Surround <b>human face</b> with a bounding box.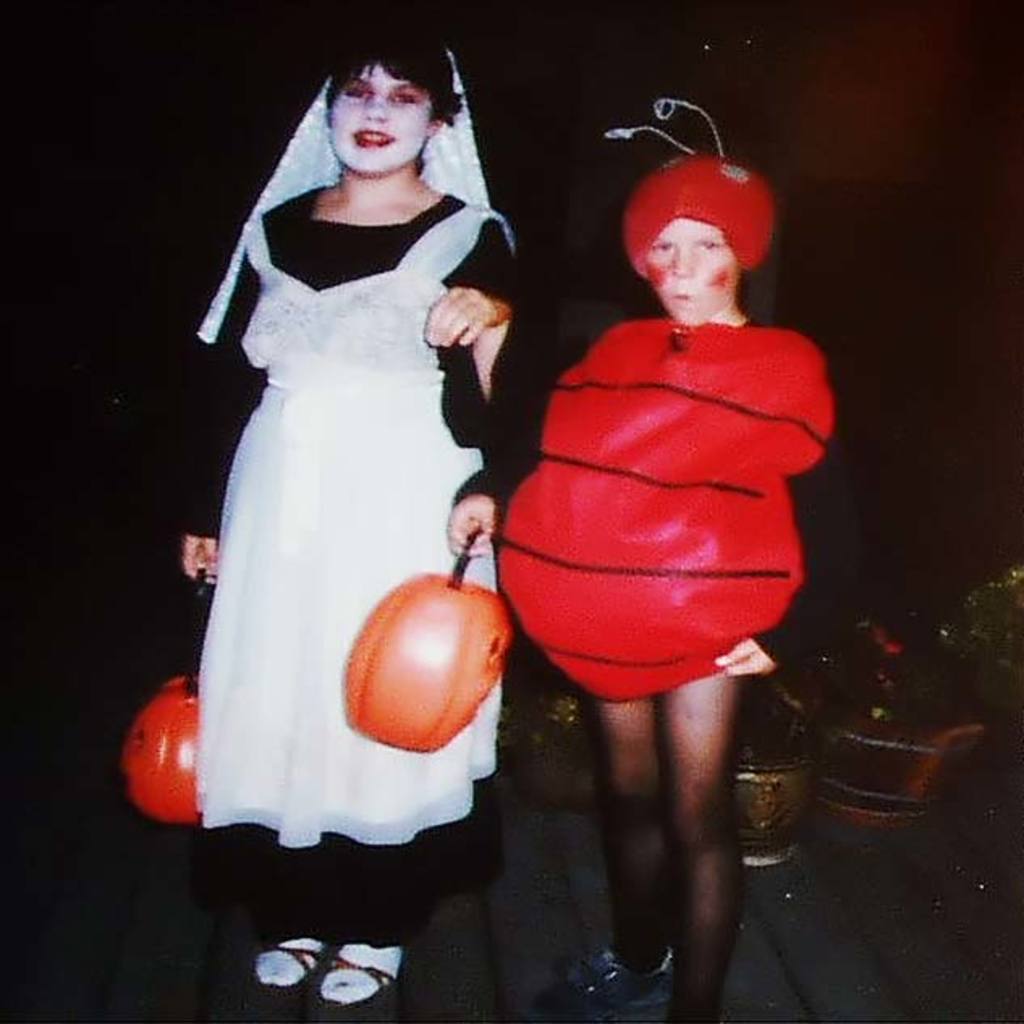
pyautogui.locateOnScreen(645, 210, 736, 328).
